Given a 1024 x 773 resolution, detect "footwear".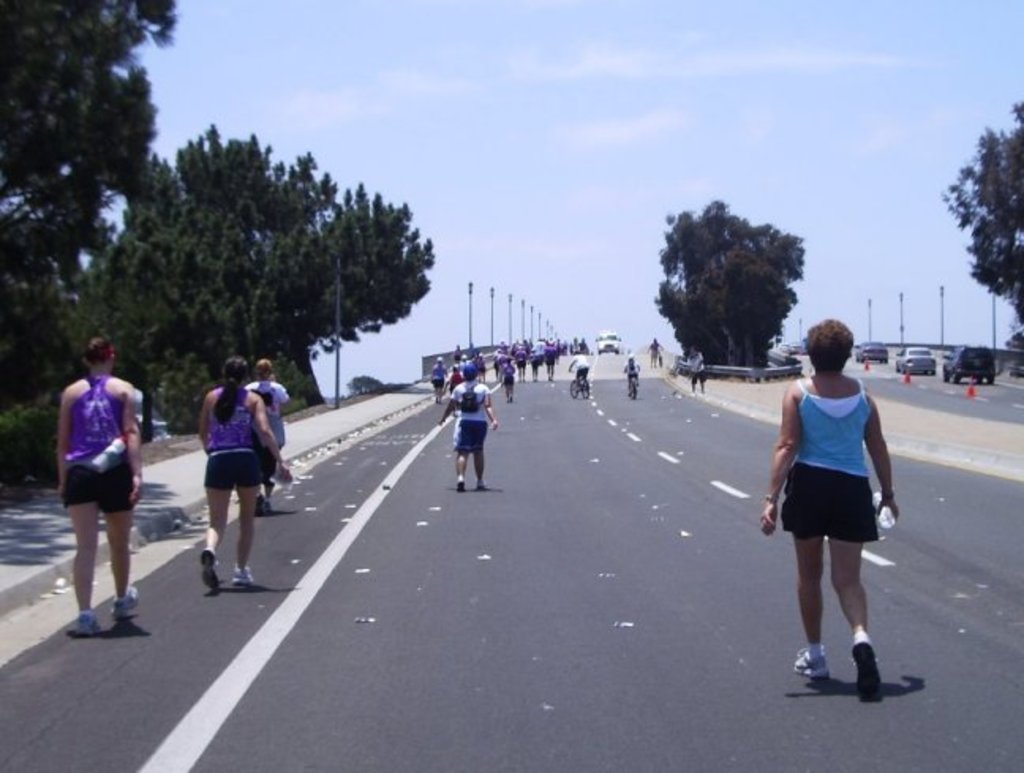
<box>231,566,251,582</box>.
